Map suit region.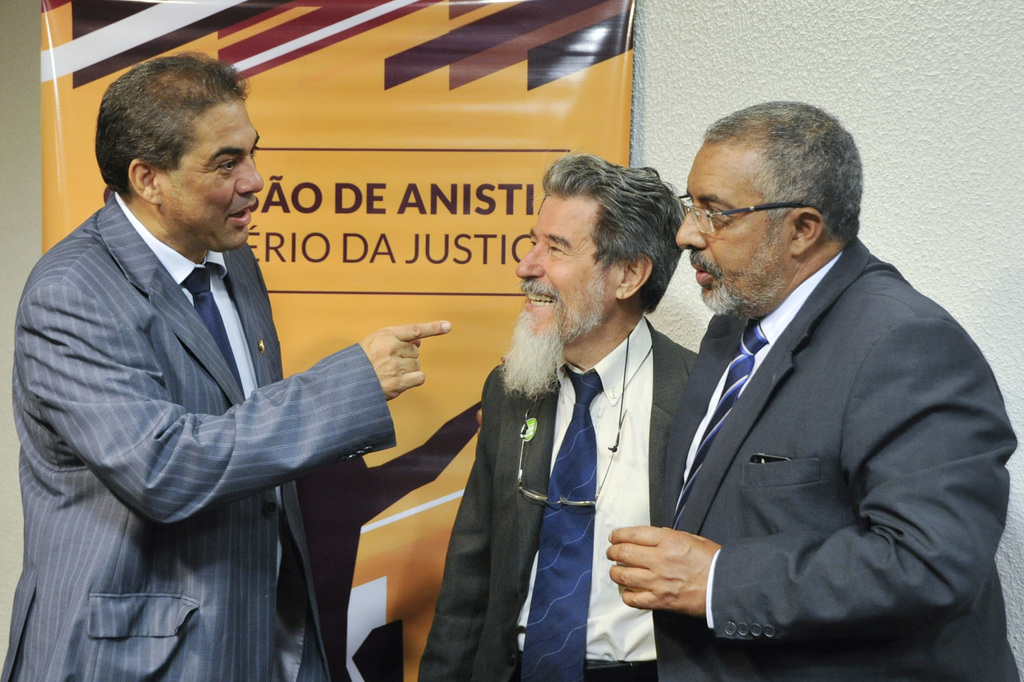
Mapped to detection(0, 186, 397, 681).
